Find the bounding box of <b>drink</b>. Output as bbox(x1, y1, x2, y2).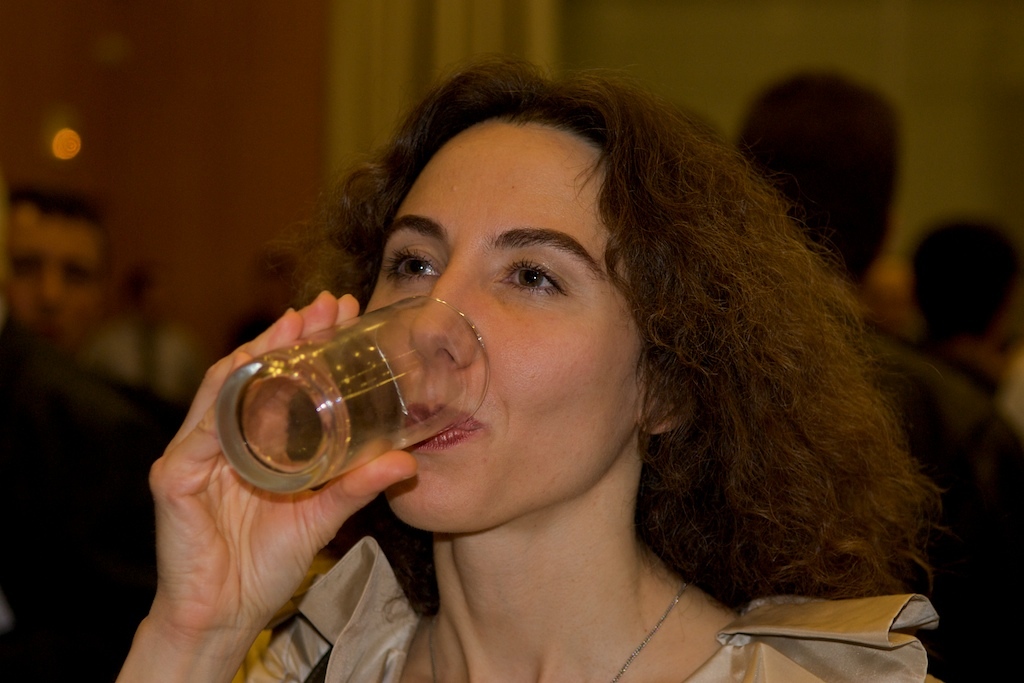
bbox(218, 289, 458, 514).
